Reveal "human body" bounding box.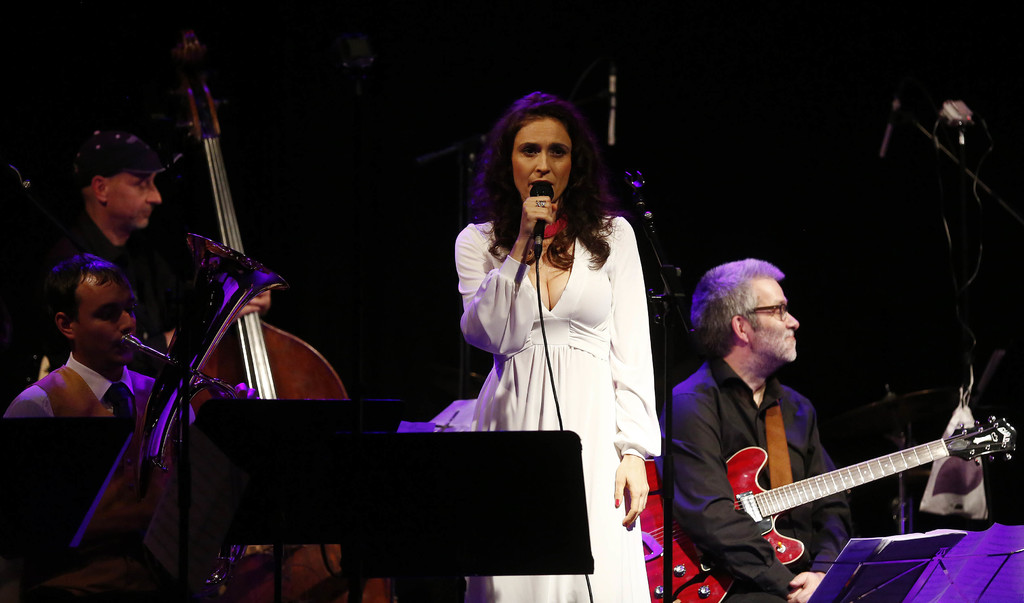
Revealed: 0/352/261/602.
